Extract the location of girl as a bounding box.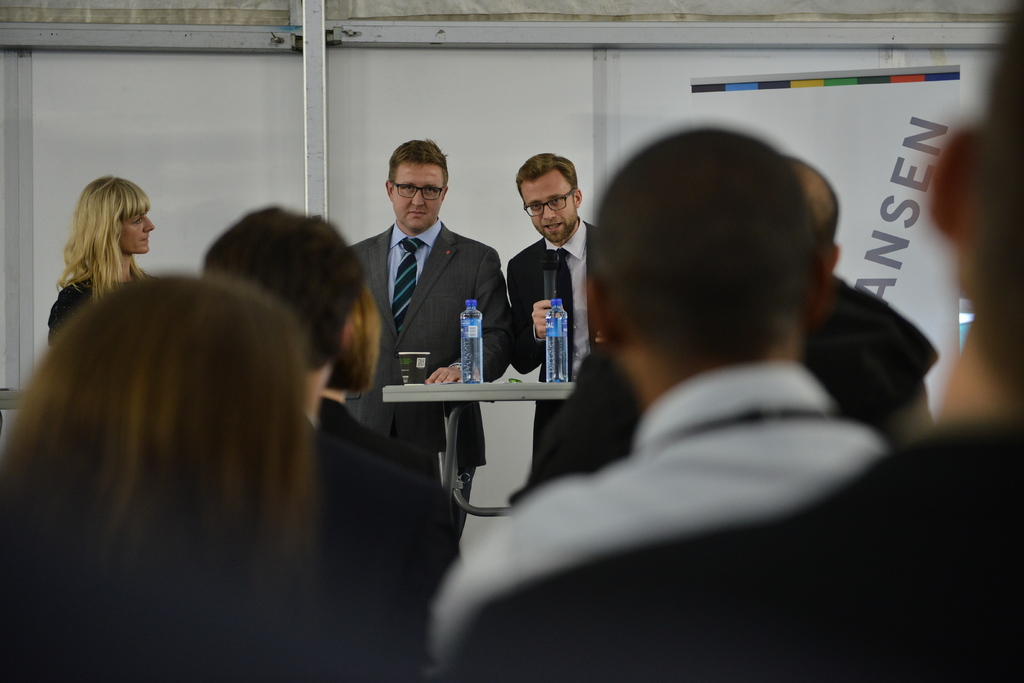
[0,271,309,682].
